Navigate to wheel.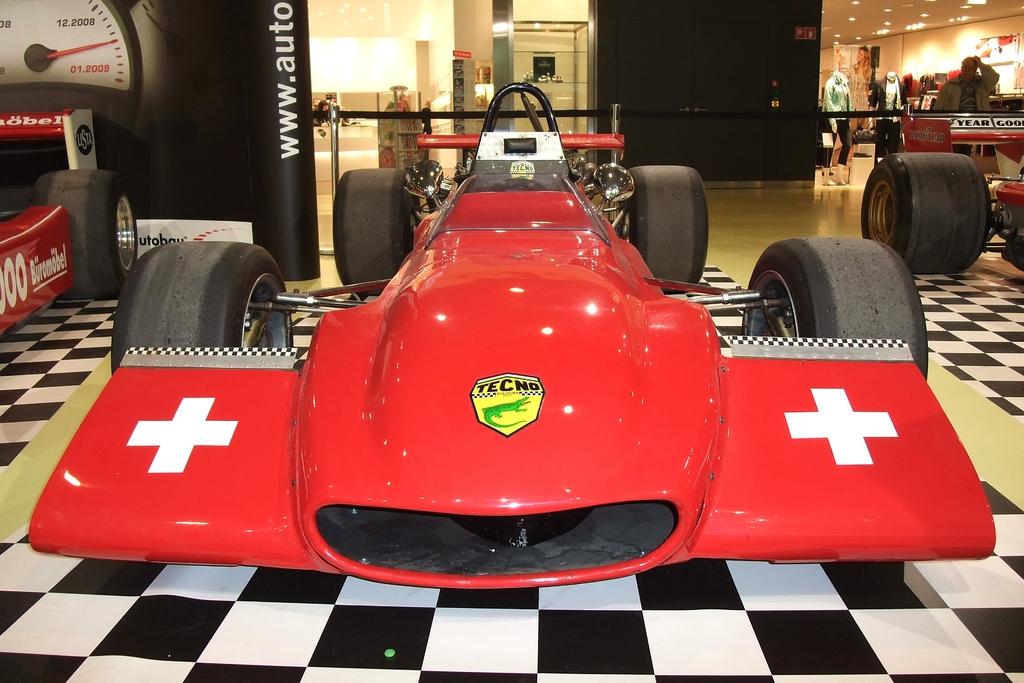
Navigation target: 746/231/931/373.
